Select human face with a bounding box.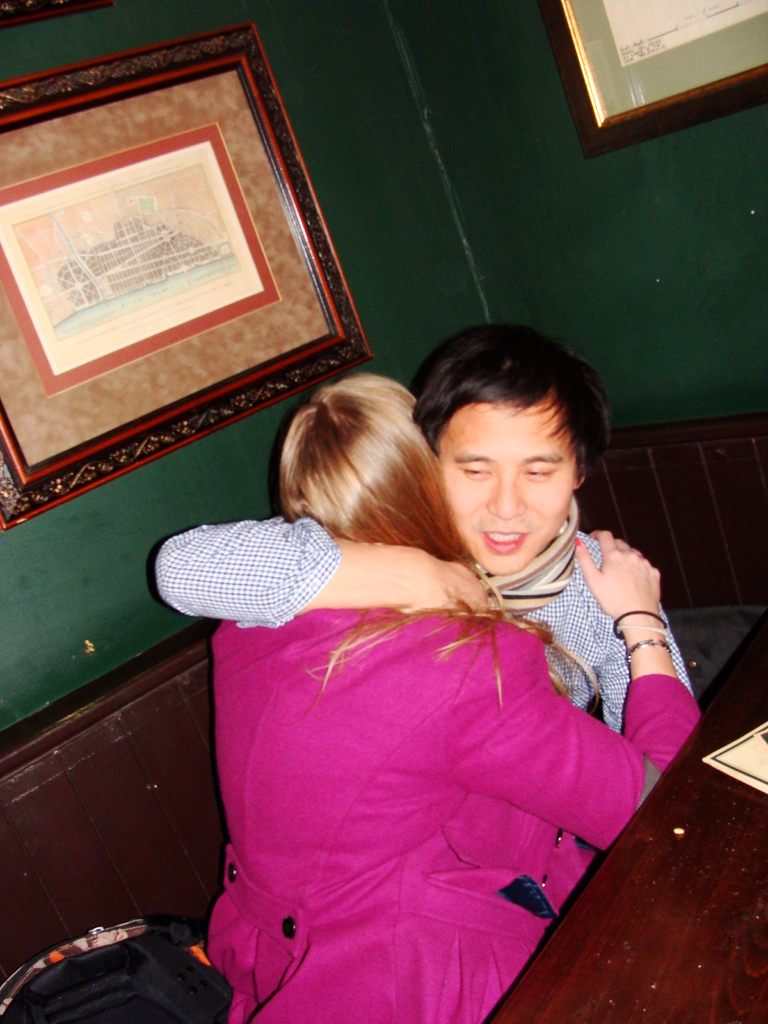
x1=438, y1=397, x2=568, y2=574.
